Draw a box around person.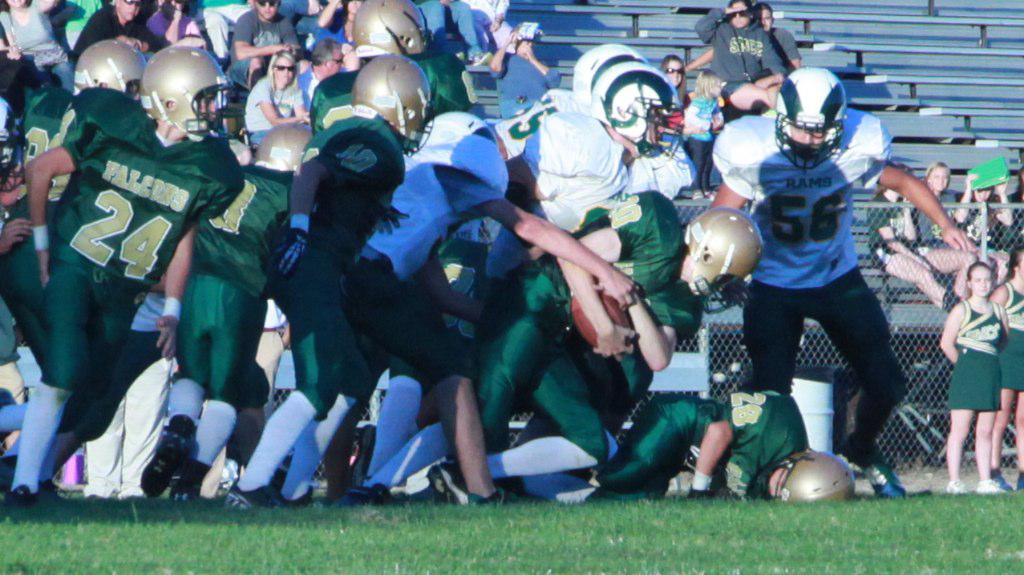
<box>532,383,870,503</box>.
